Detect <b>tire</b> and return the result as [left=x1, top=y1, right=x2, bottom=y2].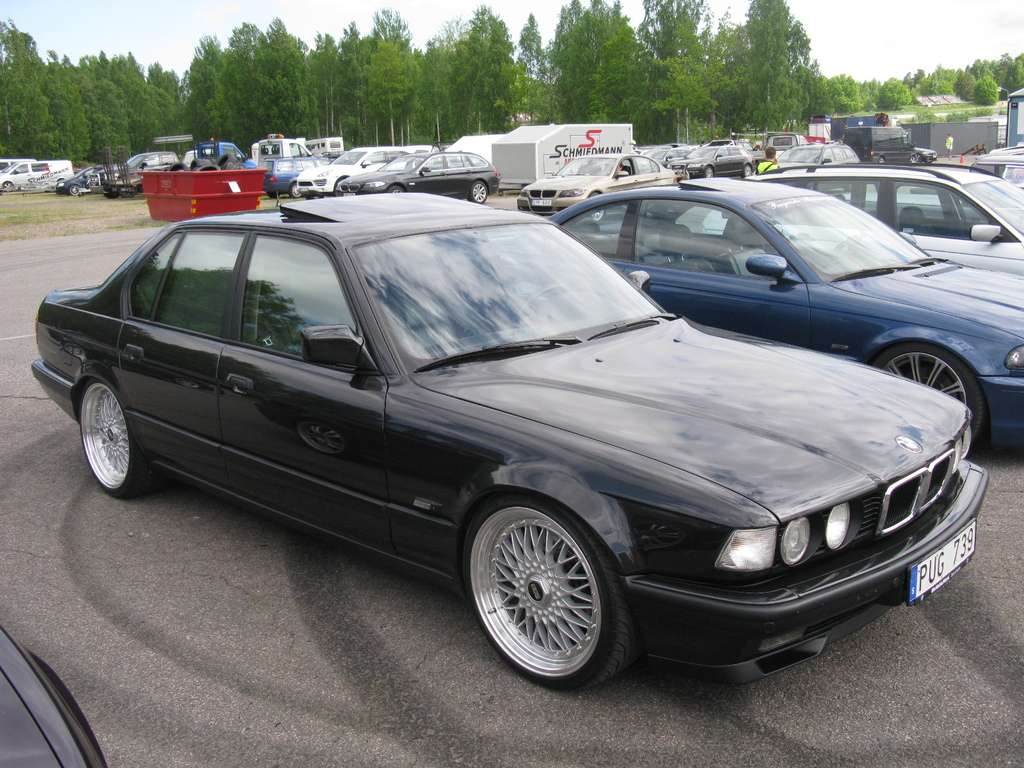
[left=911, top=152, right=924, bottom=164].
